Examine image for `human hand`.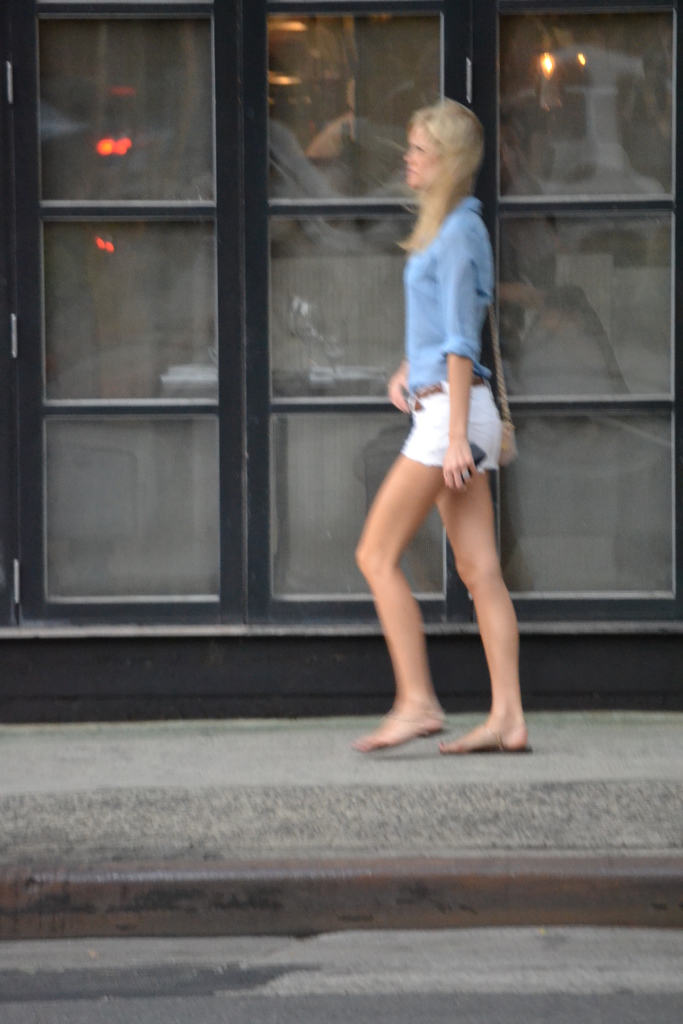
Examination result: region(443, 444, 479, 495).
